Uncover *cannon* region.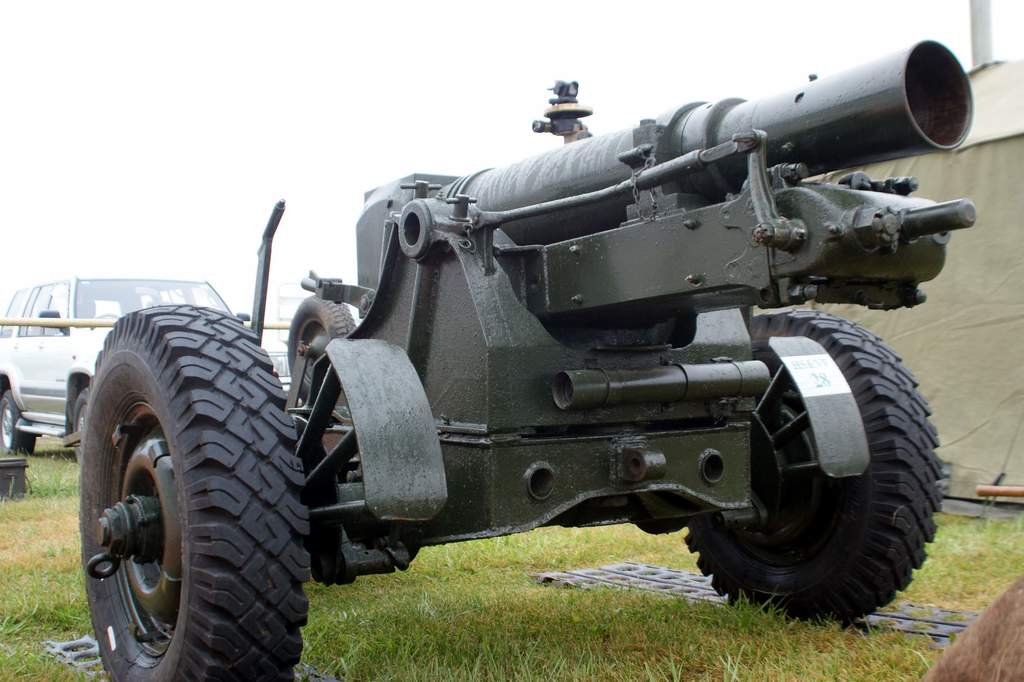
Uncovered: {"left": 77, "top": 40, "right": 978, "bottom": 681}.
